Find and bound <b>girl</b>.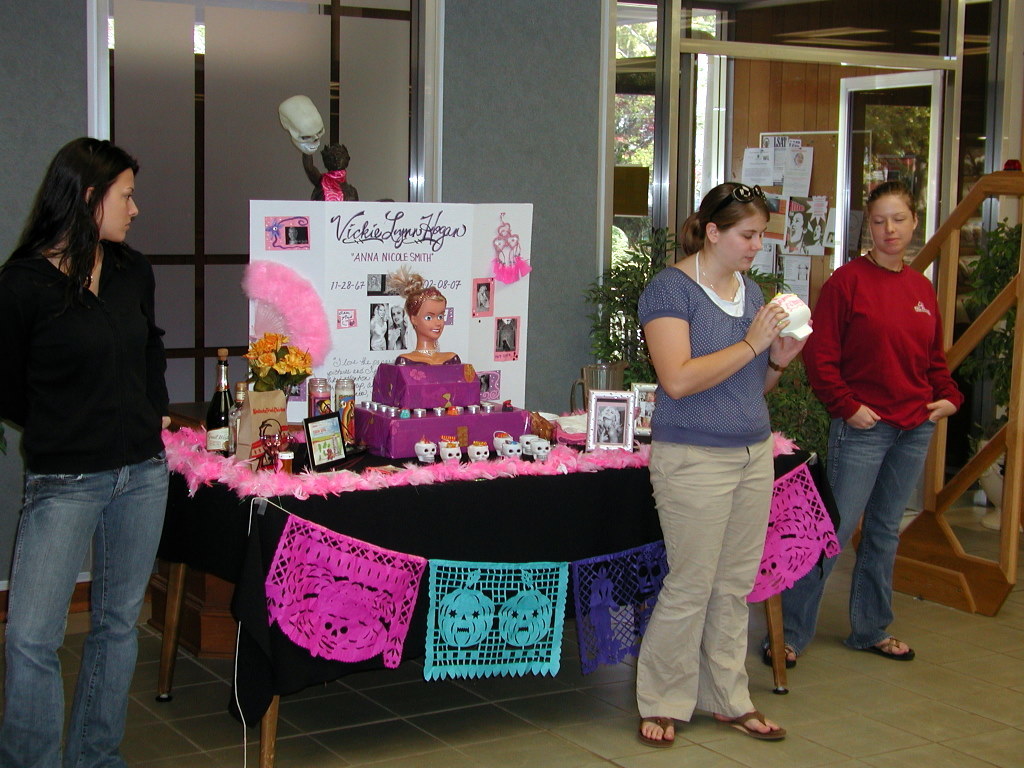
Bound: [0, 130, 172, 767].
